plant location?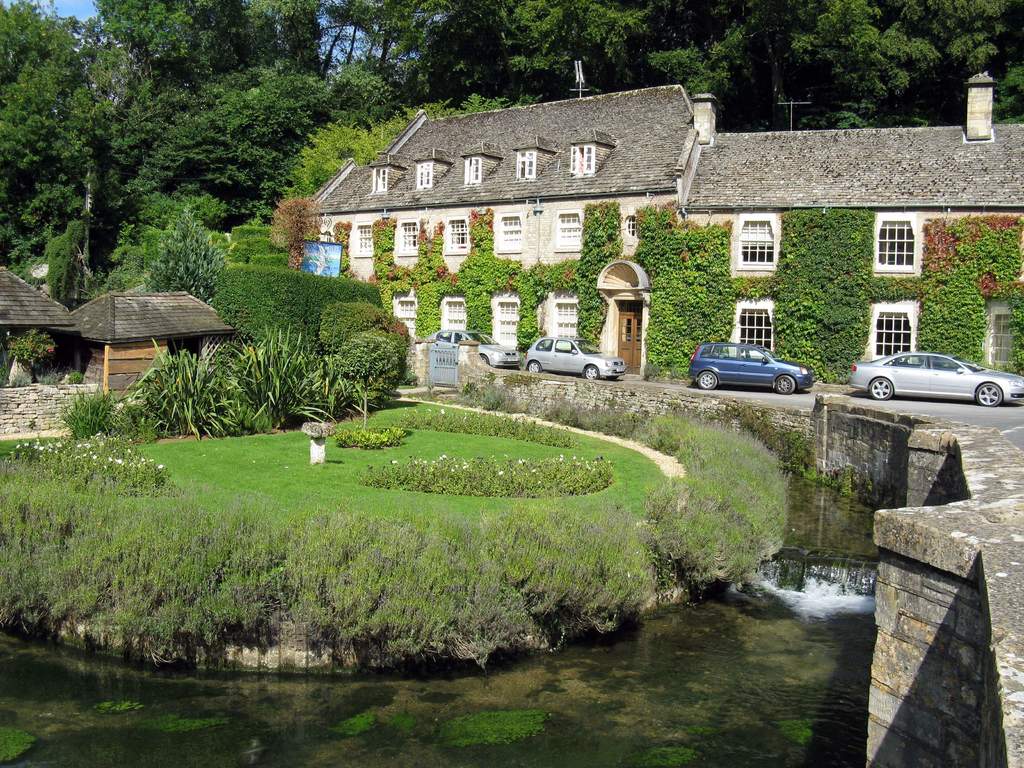
(x1=666, y1=362, x2=691, y2=380)
